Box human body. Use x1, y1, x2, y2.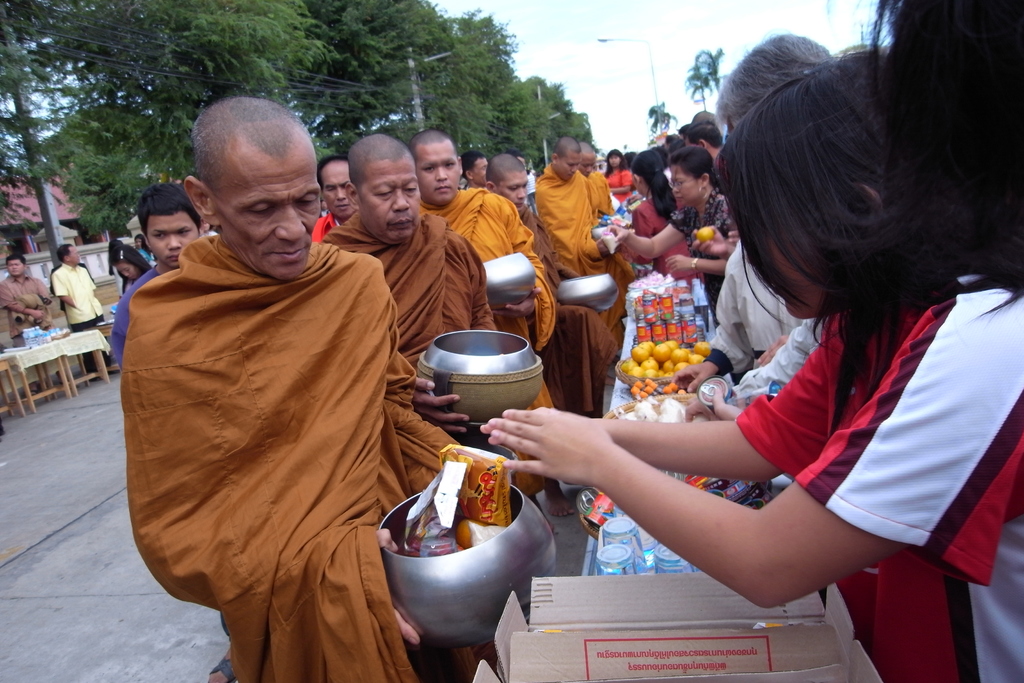
645, 150, 744, 294.
